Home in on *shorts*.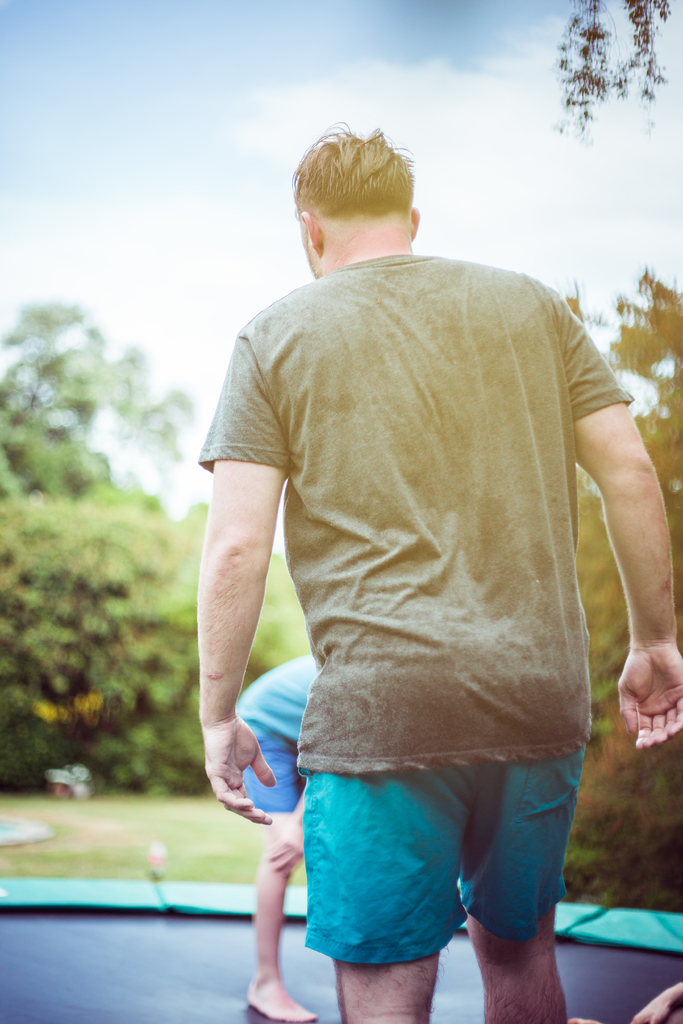
Homed in at {"left": 287, "top": 765, "right": 566, "bottom": 970}.
